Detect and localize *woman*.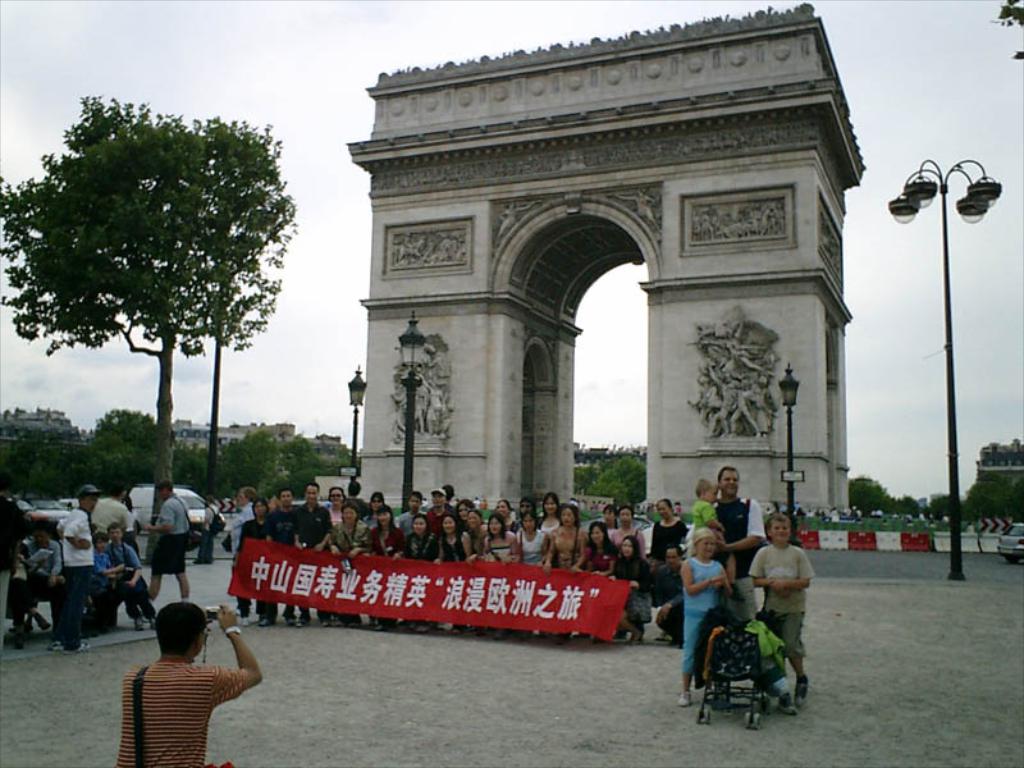
Localized at (x1=497, y1=495, x2=516, y2=531).
